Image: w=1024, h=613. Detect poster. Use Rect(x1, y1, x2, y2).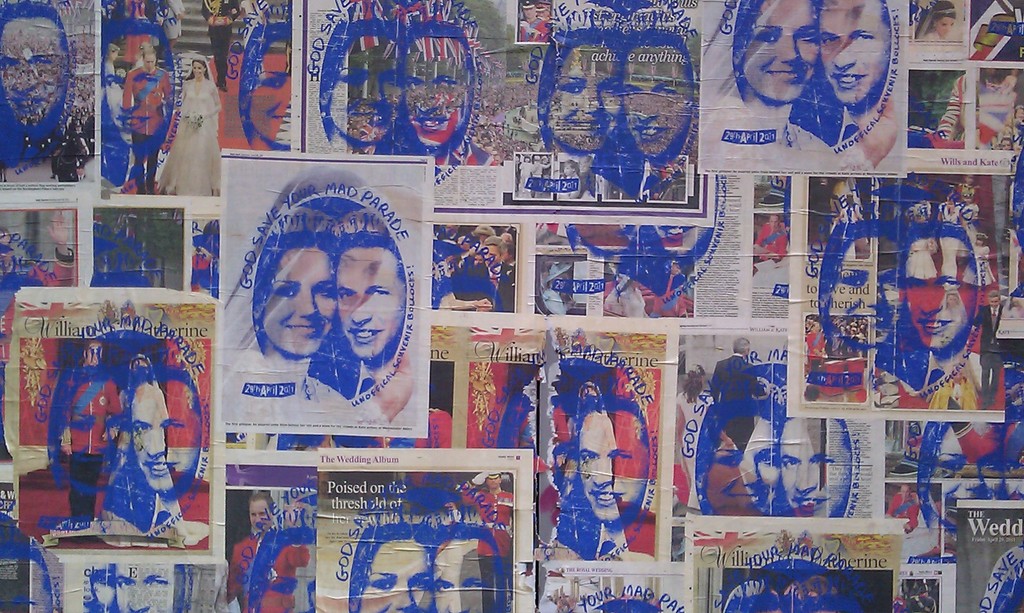
Rect(0, 0, 1021, 612).
